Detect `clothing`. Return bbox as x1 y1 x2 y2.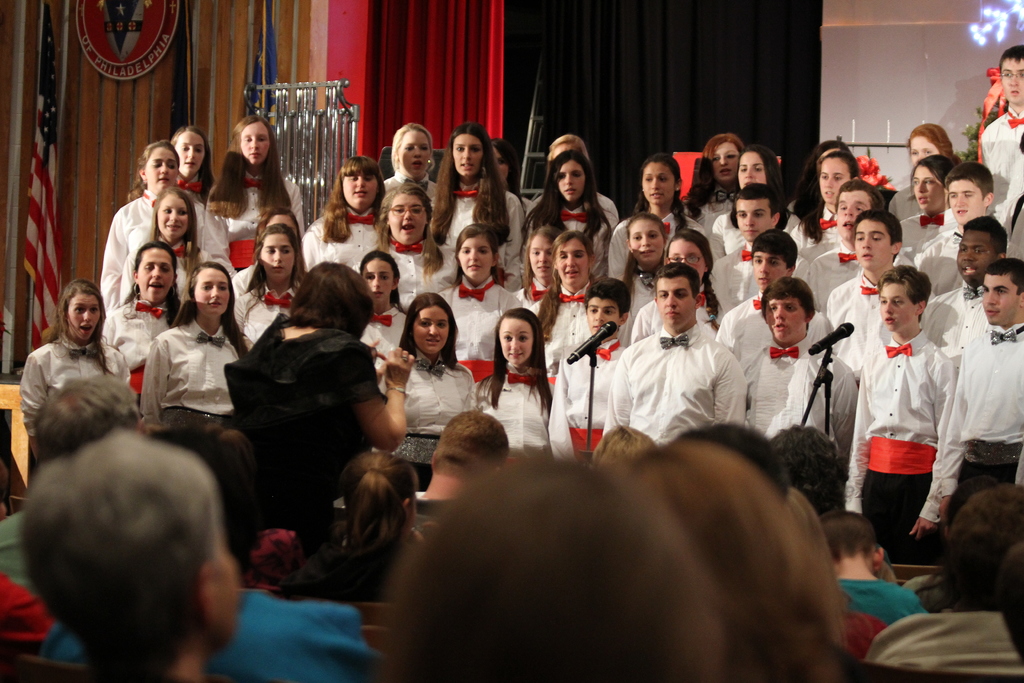
231 285 295 349.
